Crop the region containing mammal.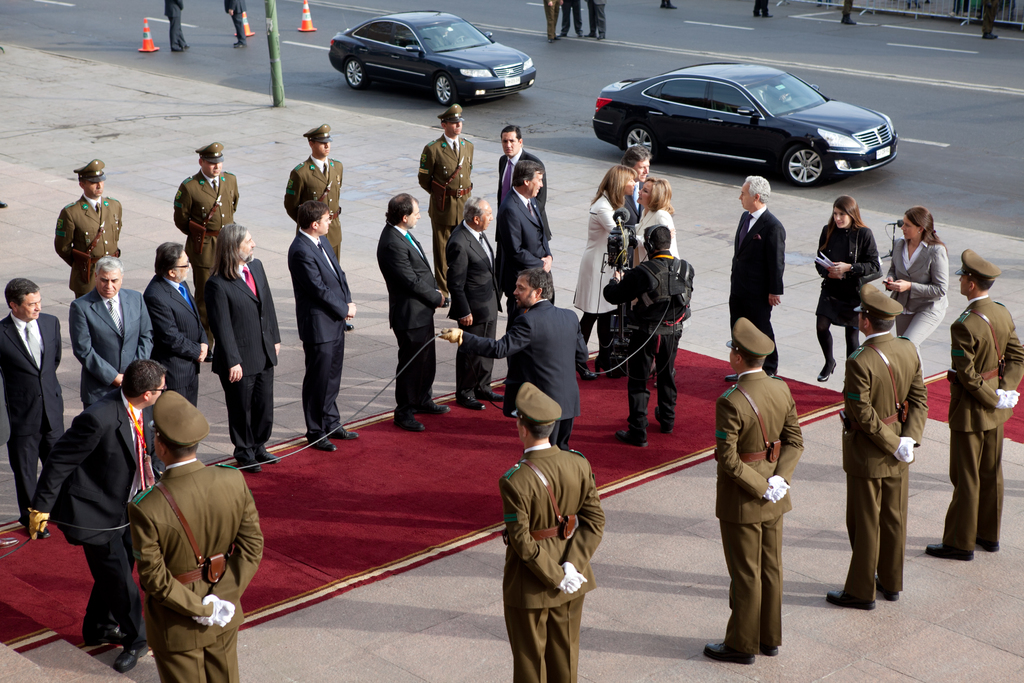
Crop region: left=166, top=0, right=191, bottom=49.
